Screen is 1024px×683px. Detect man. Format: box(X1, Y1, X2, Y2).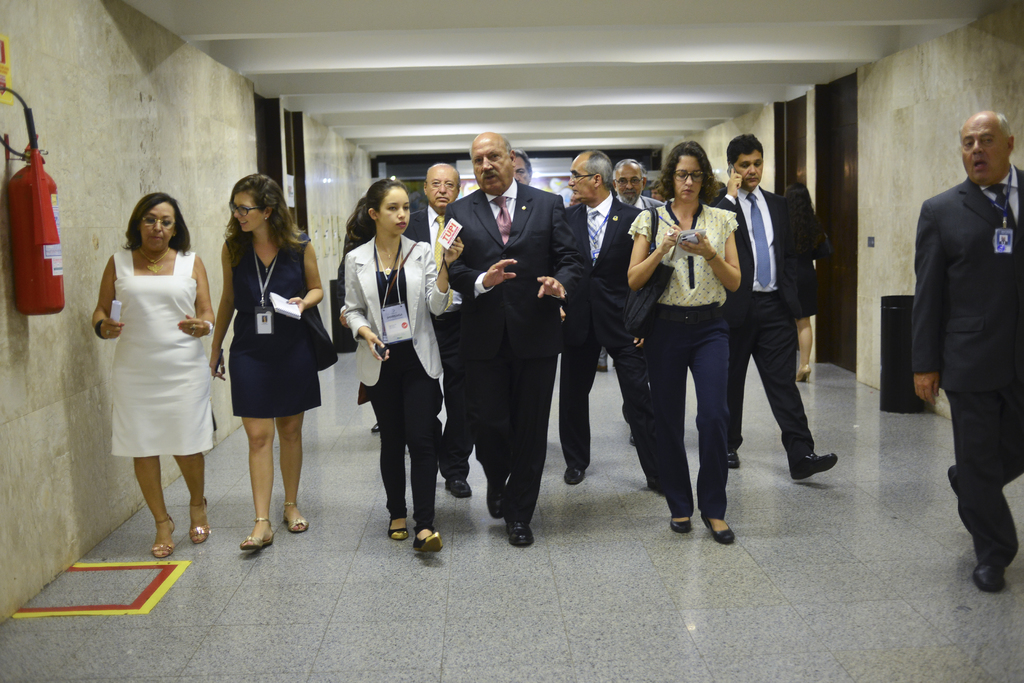
box(722, 133, 842, 496).
